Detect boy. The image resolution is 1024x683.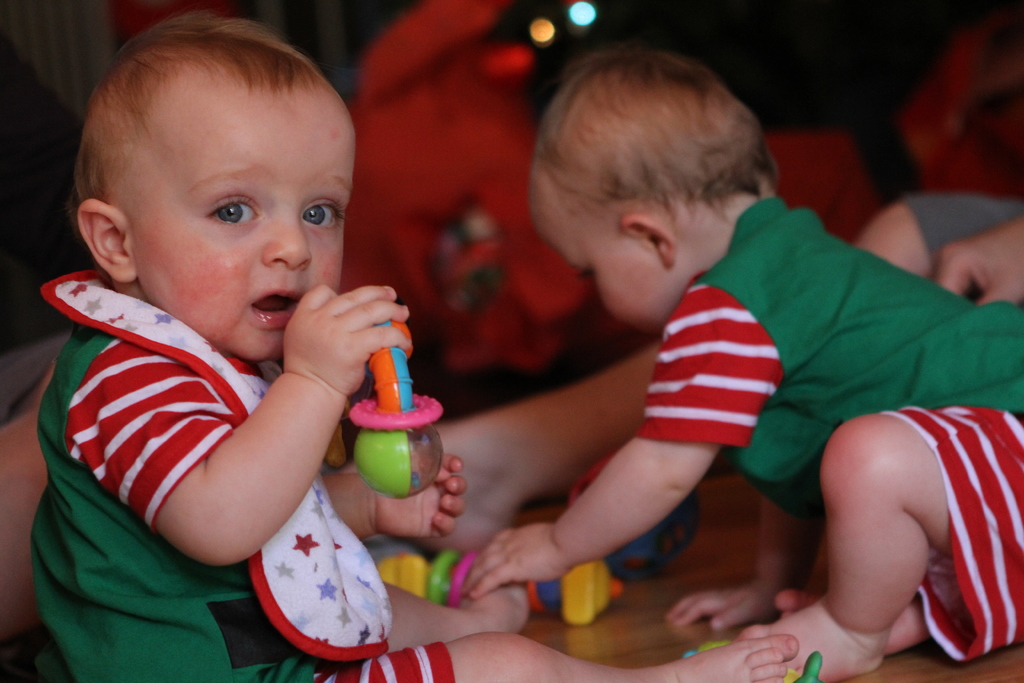
[429,38,1023,670].
